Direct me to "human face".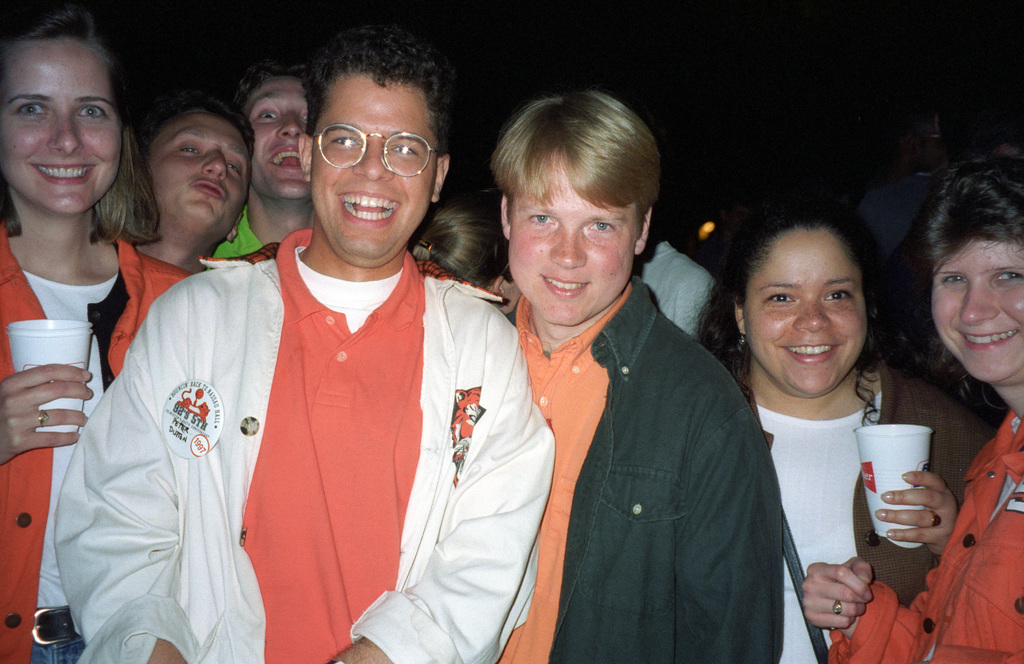
Direction: (0, 36, 124, 218).
